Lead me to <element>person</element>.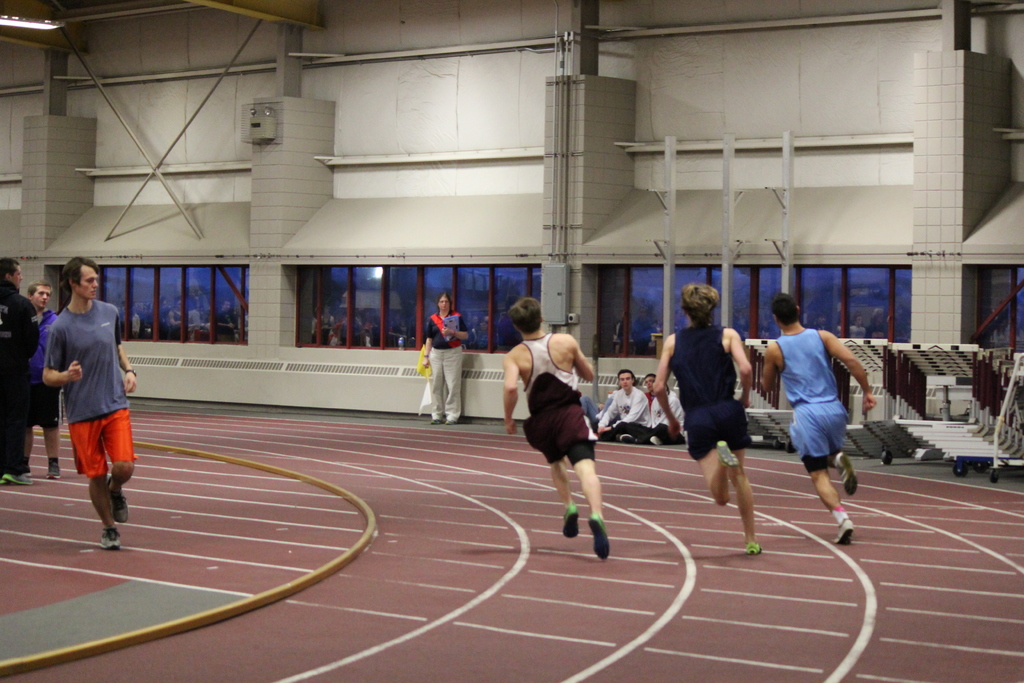
Lead to pyautogui.locateOnScreen(655, 267, 749, 540).
